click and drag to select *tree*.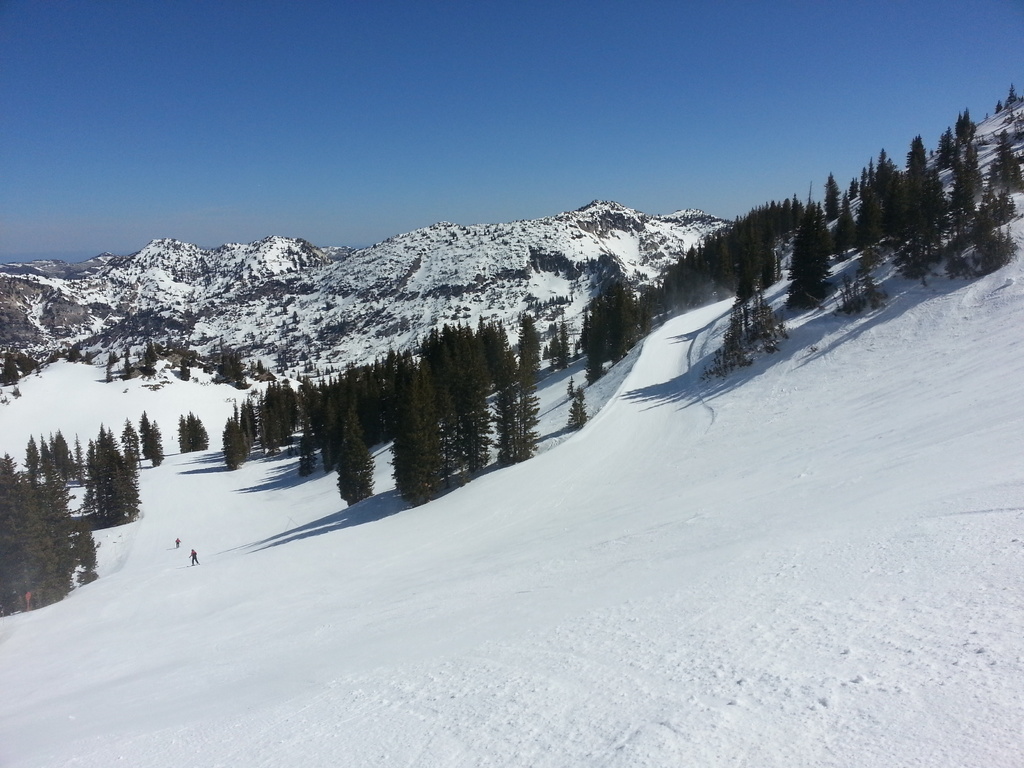
Selection: 823/171/843/211.
